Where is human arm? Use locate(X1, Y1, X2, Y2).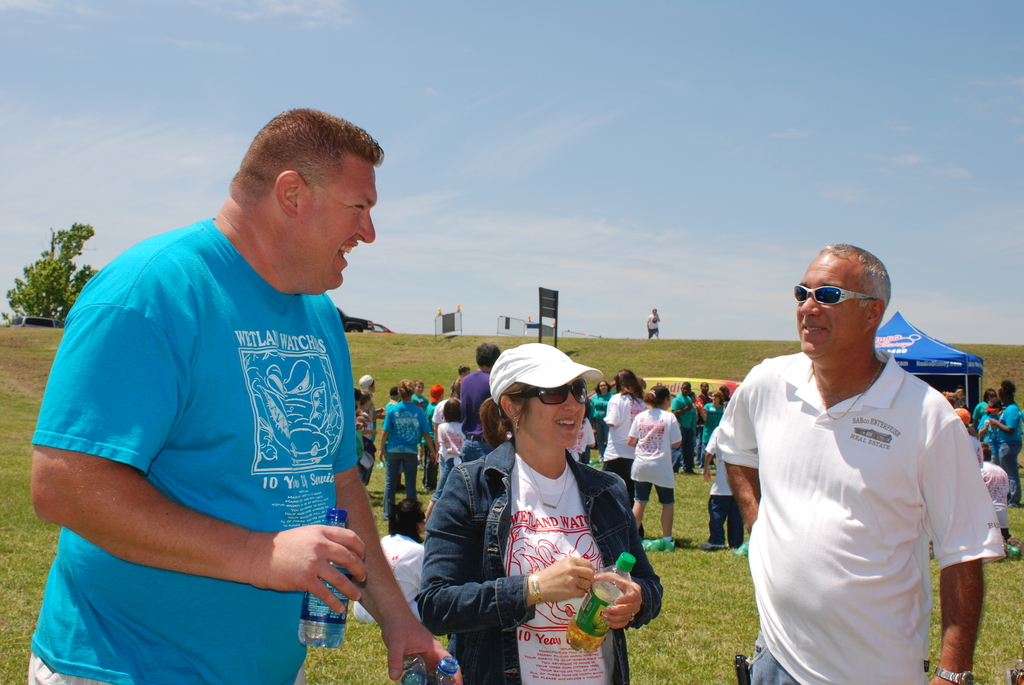
locate(672, 399, 696, 417).
